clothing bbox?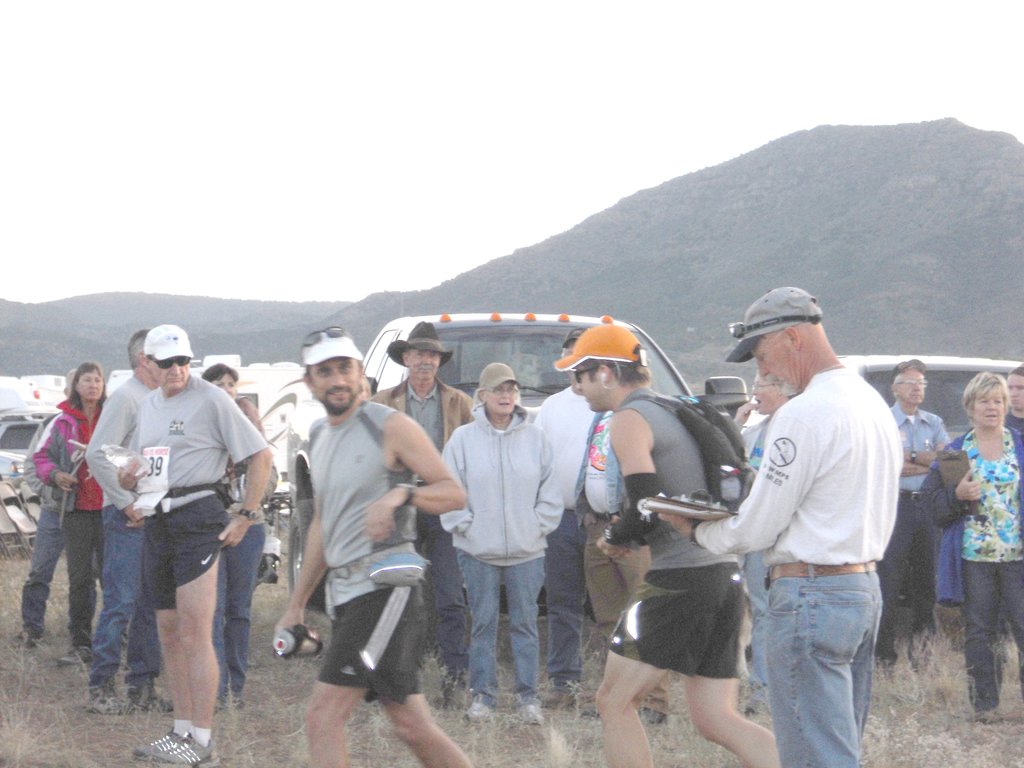
x1=440, y1=393, x2=562, y2=682
